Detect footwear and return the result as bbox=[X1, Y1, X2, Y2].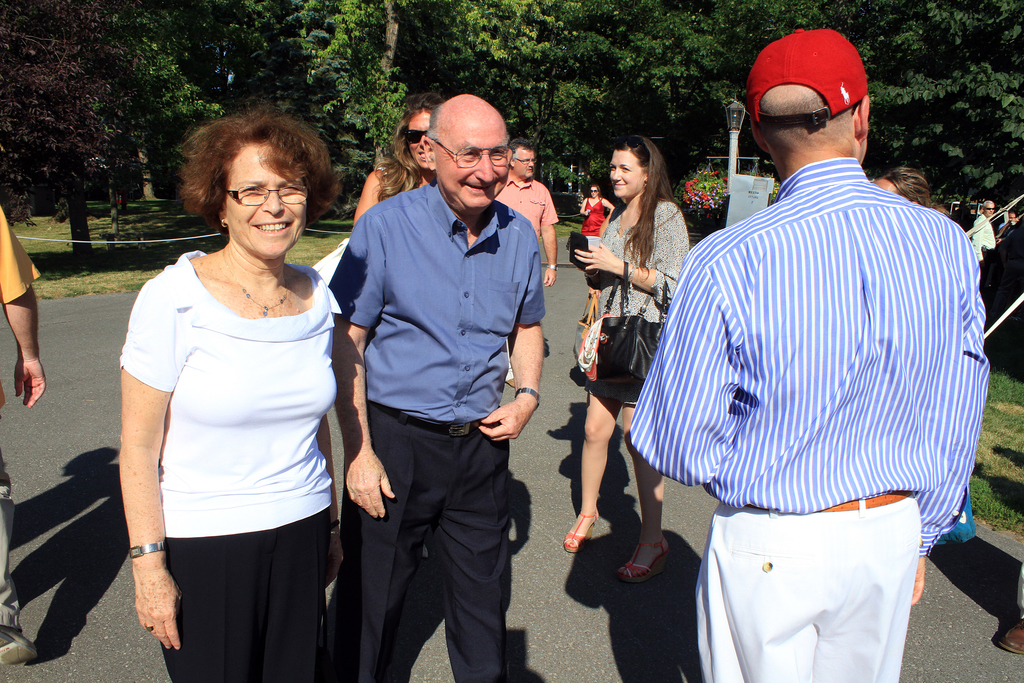
bbox=[616, 535, 670, 585].
